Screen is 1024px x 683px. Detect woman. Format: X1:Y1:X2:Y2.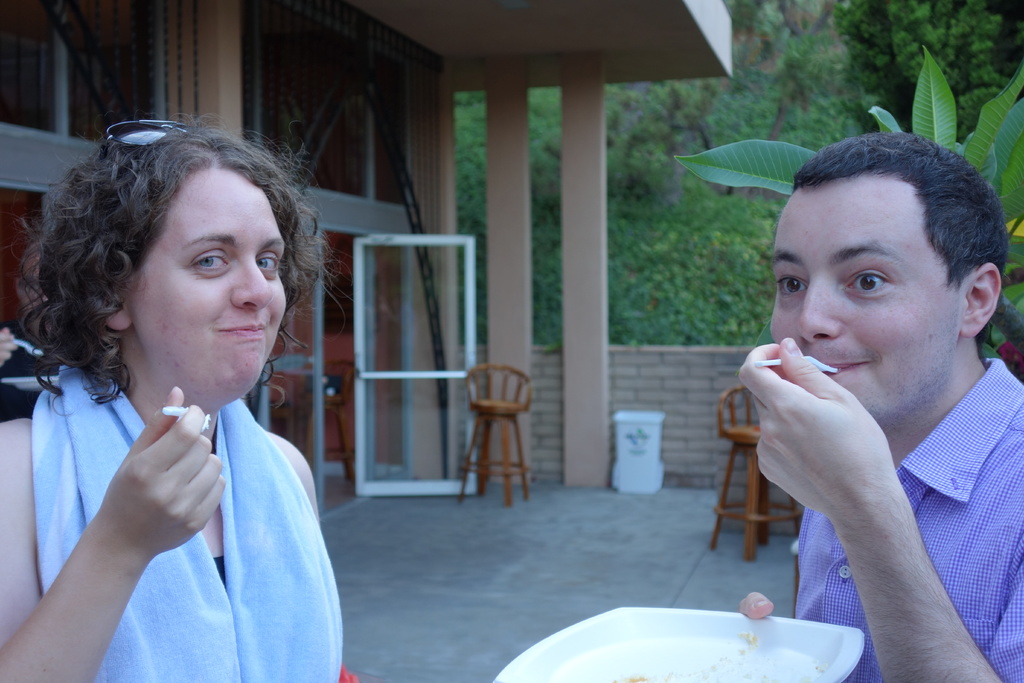
2:94:360:680.
